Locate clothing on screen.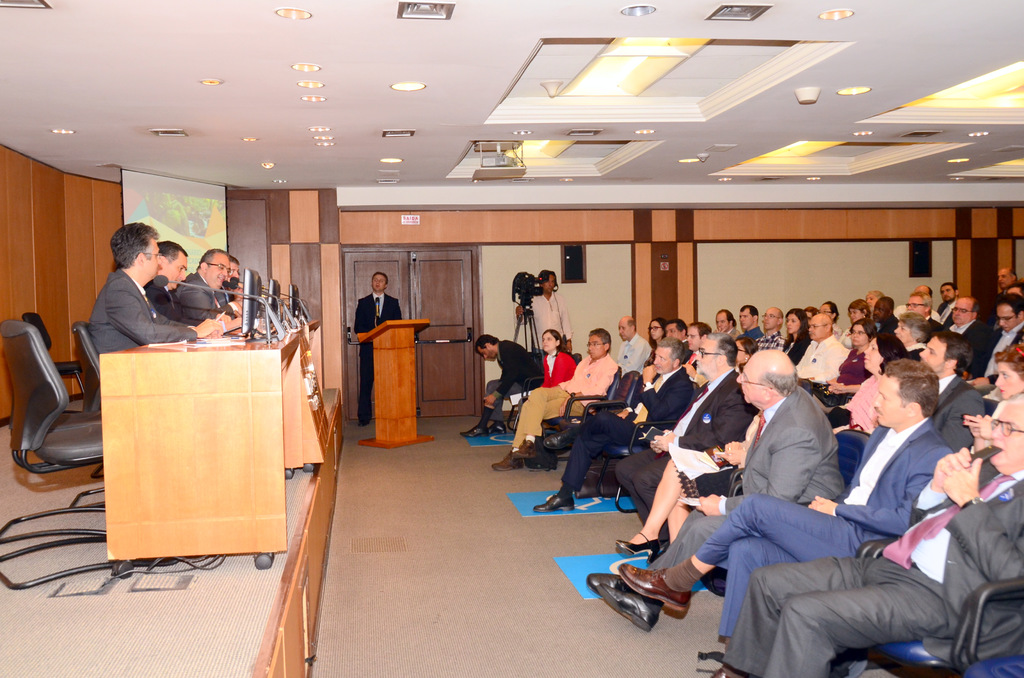
On screen at 619,449,671,542.
